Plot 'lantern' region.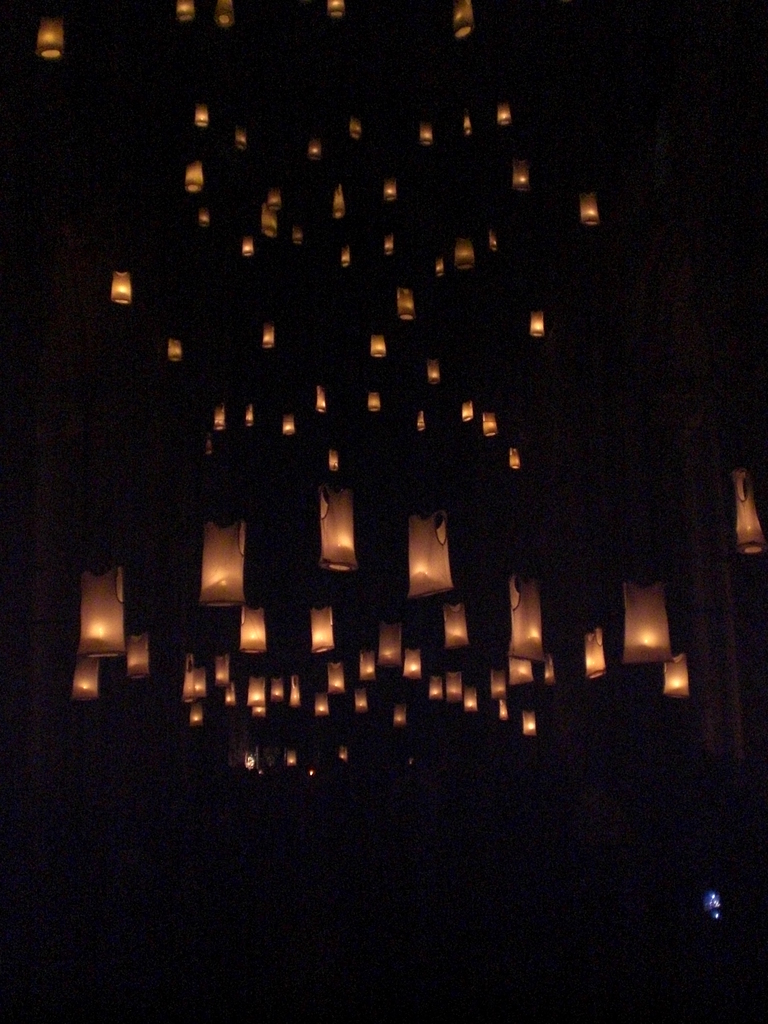
Plotted at select_region(485, 414, 494, 433).
